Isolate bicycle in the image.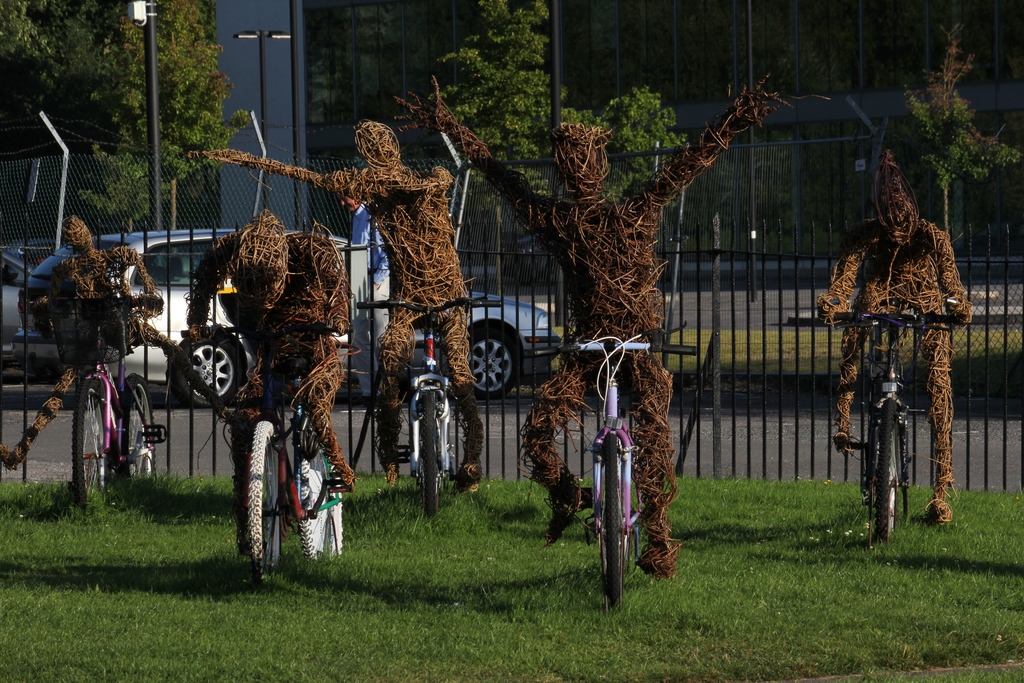
Isolated region: region(354, 297, 514, 533).
